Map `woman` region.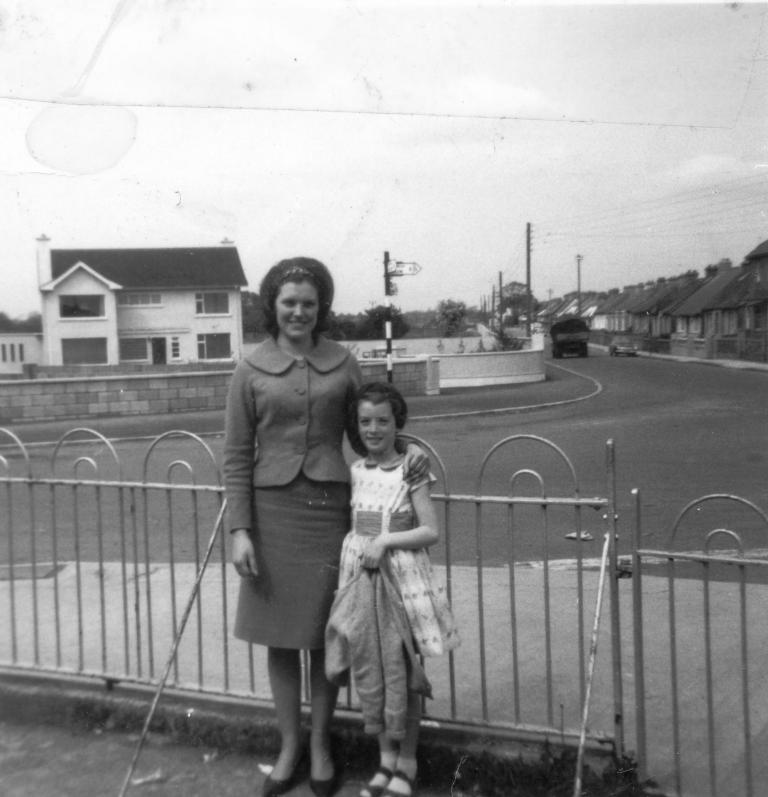
Mapped to <bbox>205, 258, 369, 777</bbox>.
